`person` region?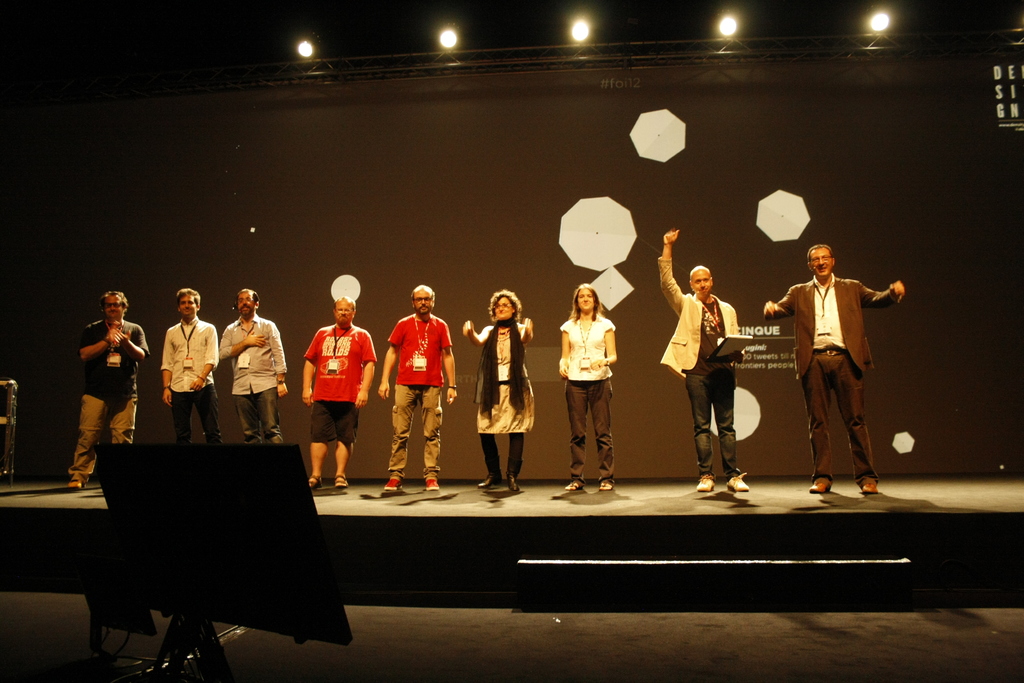
pyautogui.locateOnScreen(463, 289, 533, 497)
